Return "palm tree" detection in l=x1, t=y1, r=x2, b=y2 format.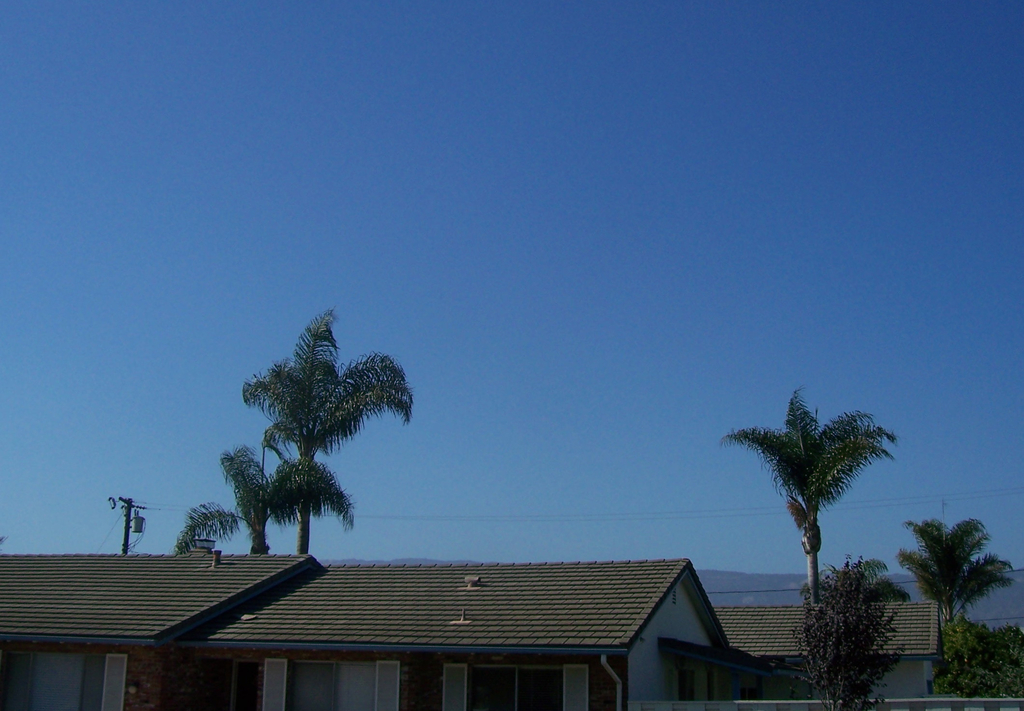
l=224, t=317, r=414, b=596.
